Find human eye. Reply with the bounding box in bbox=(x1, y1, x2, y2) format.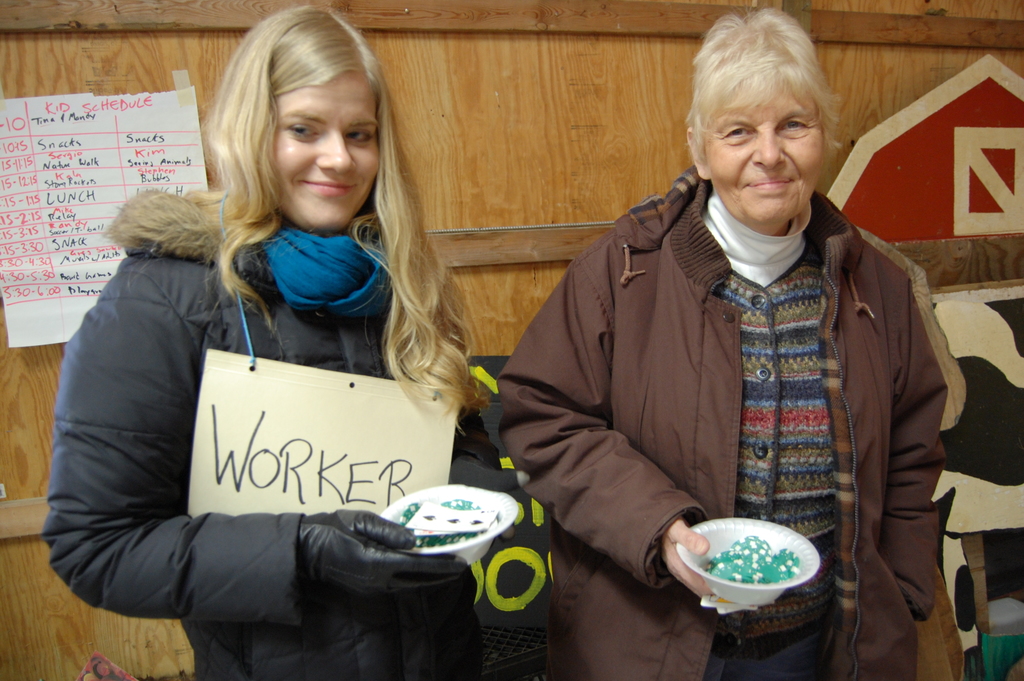
bbox=(721, 124, 755, 143).
